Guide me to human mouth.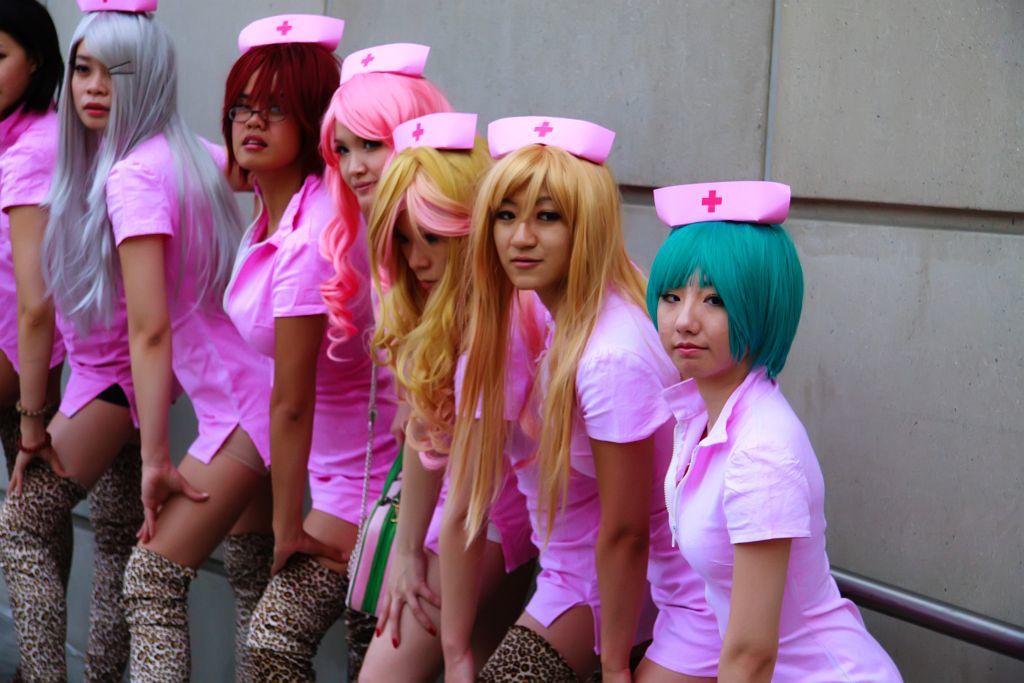
Guidance: (669,334,708,360).
